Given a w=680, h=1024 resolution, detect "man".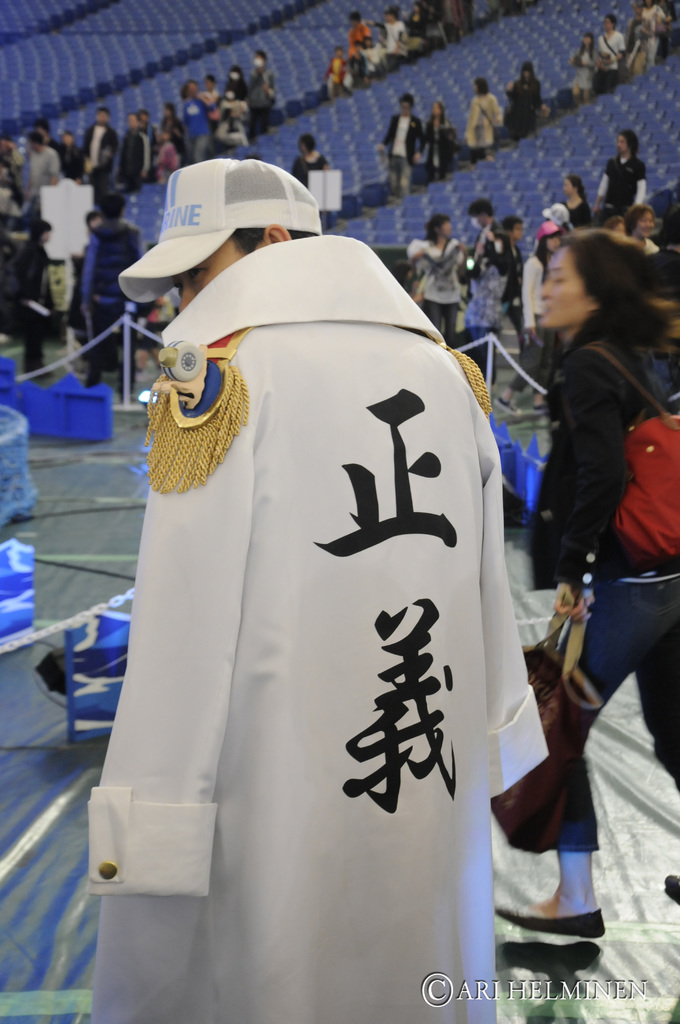
x1=121 y1=112 x2=150 y2=193.
